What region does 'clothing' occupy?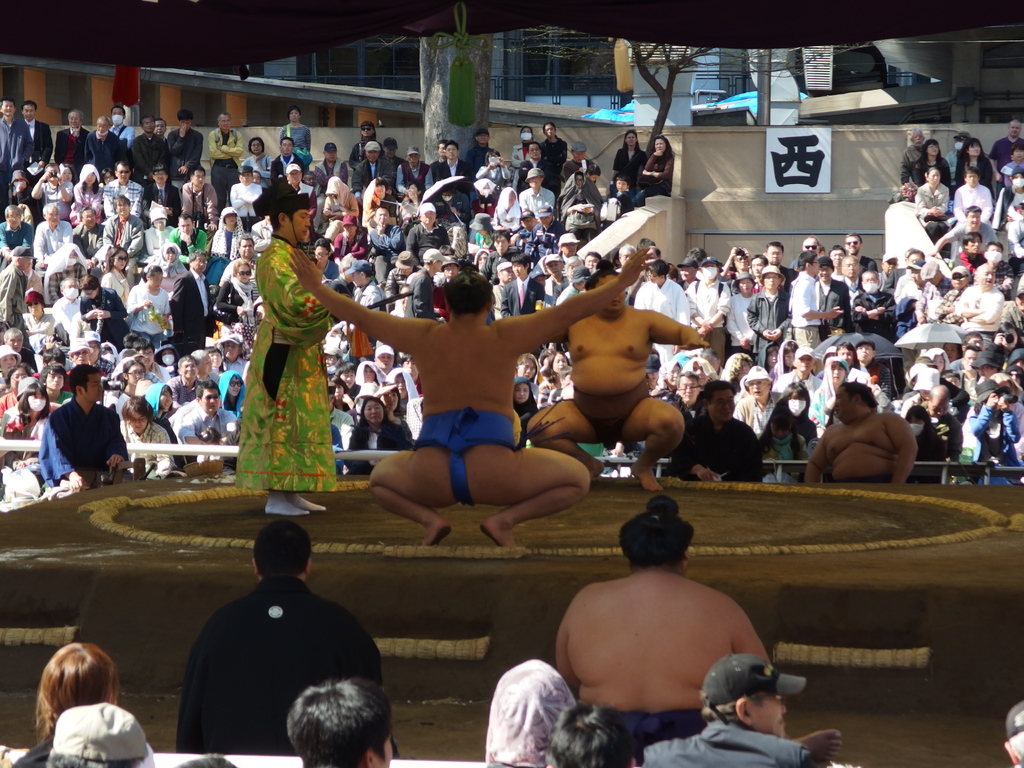
left=957, top=155, right=992, bottom=193.
